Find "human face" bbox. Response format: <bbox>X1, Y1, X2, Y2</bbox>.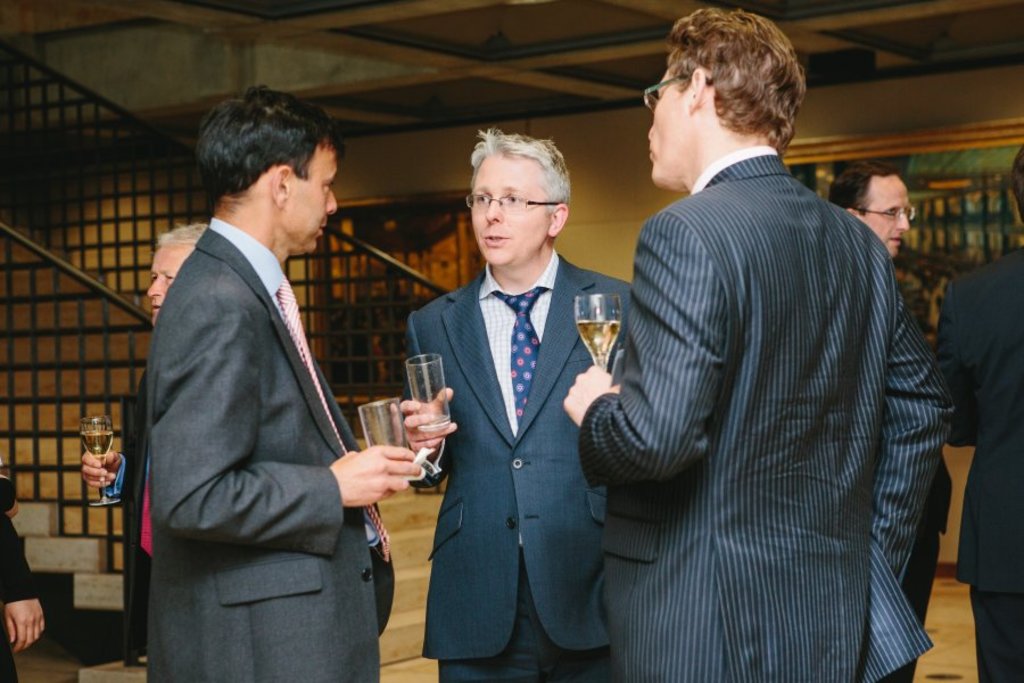
<bbox>470, 154, 553, 263</bbox>.
